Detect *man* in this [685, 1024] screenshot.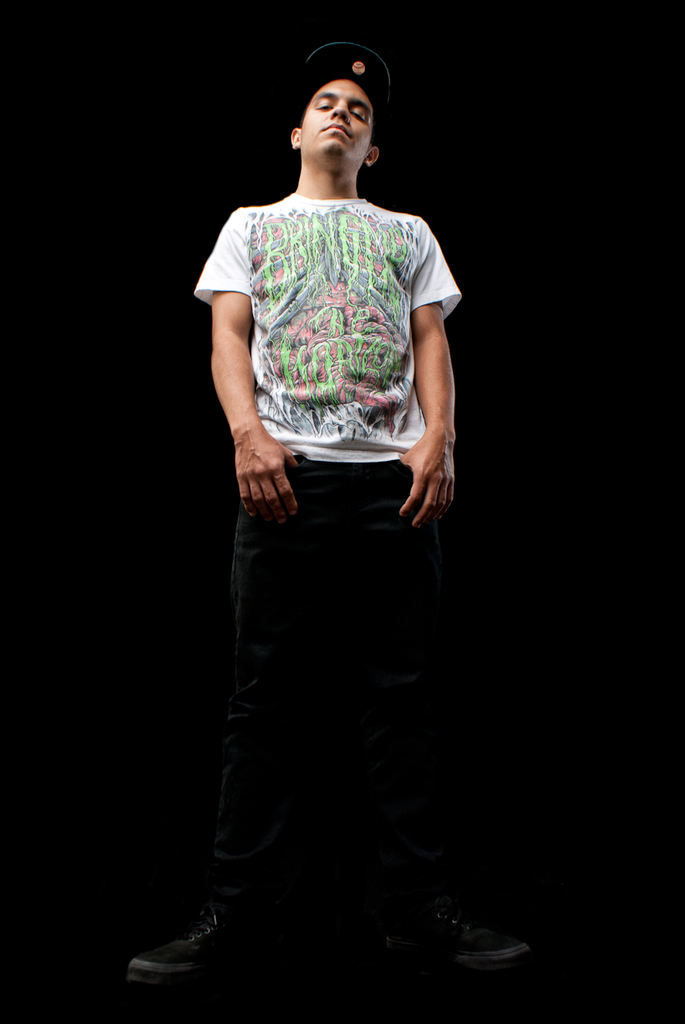
Detection: detection(129, 45, 541, 979).
